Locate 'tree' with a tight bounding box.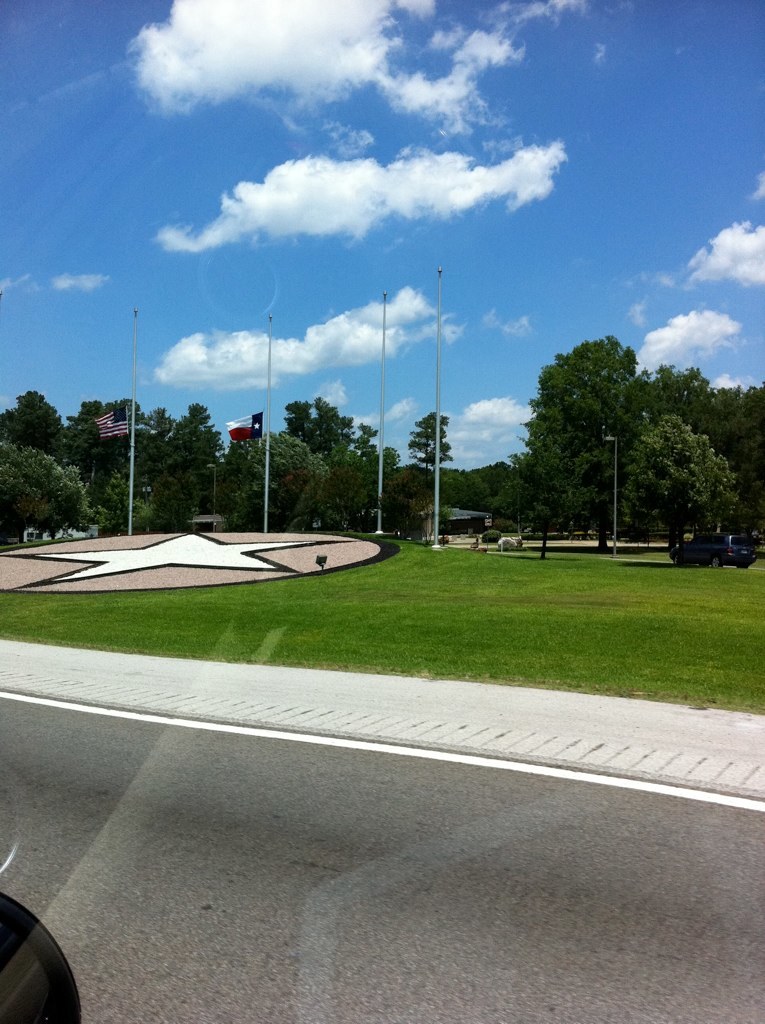
(0,431,80,521).
